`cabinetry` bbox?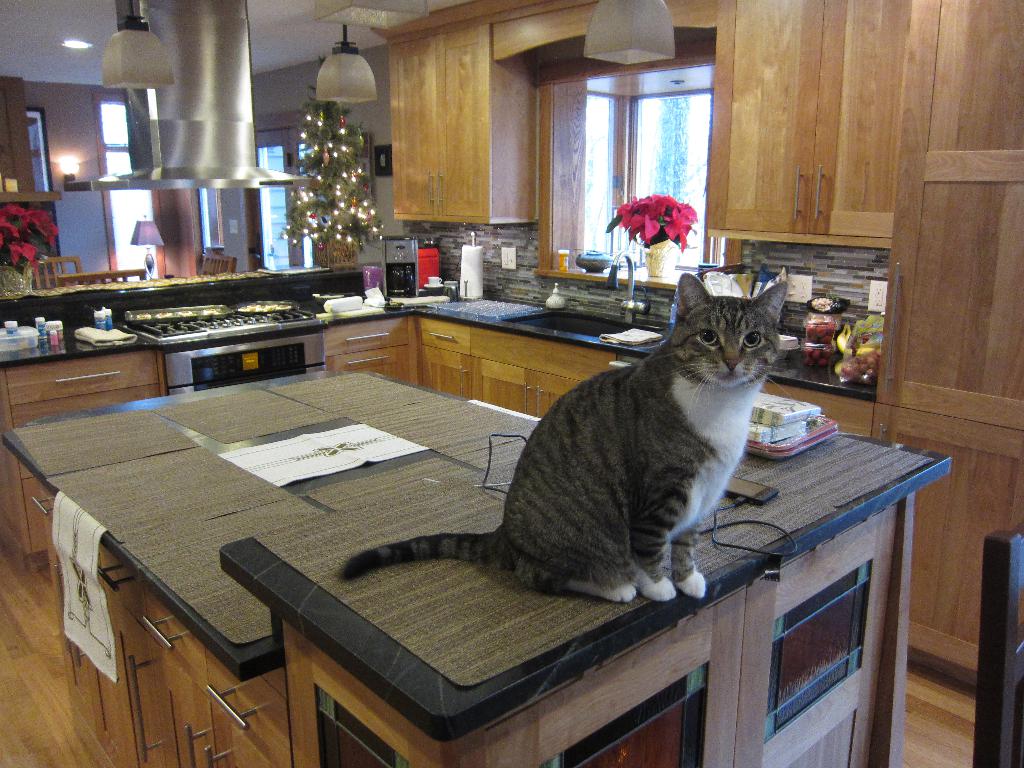
BBox(45, 484, 287, 767)
